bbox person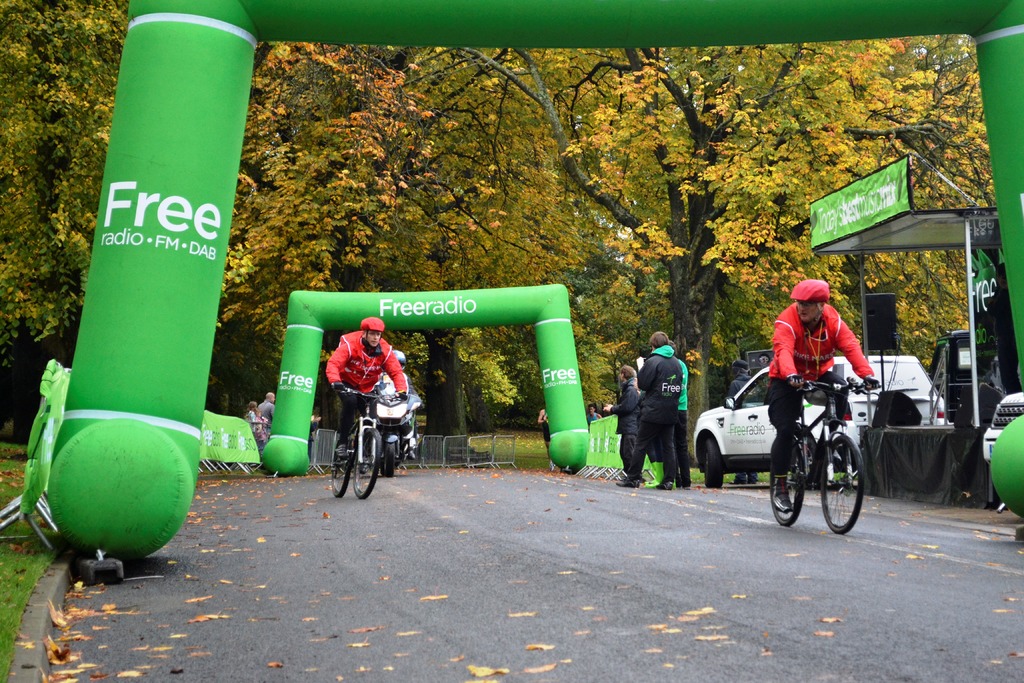
l=376, t=348, r=403, b=413
